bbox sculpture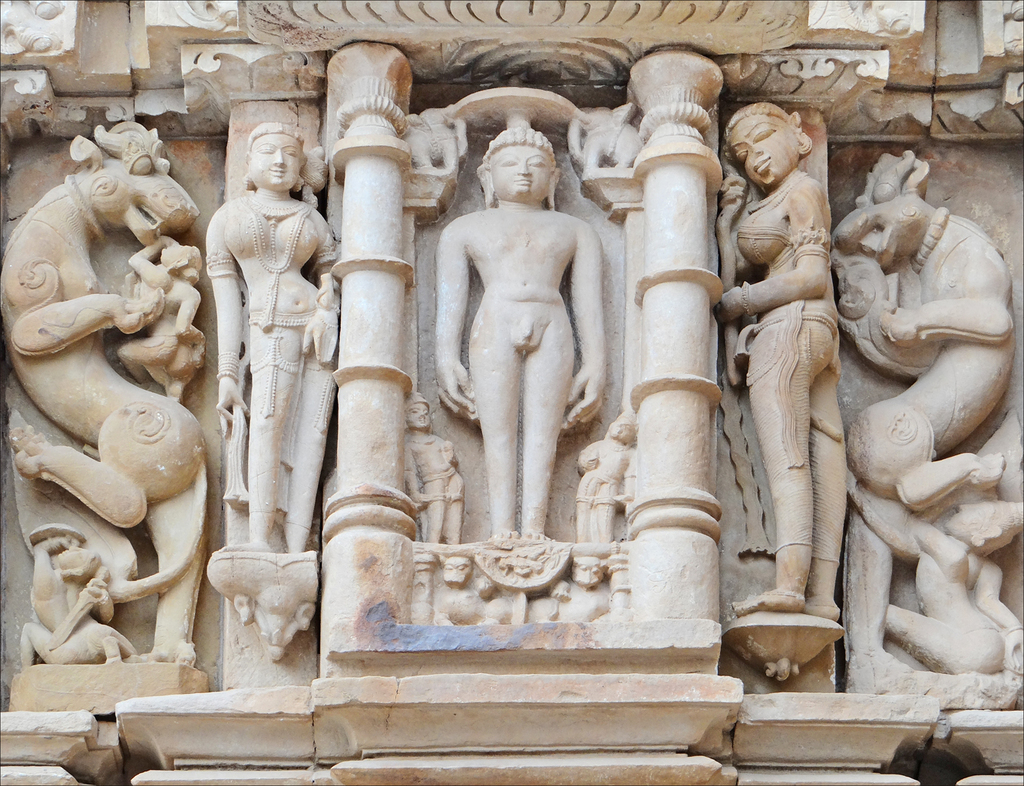
locate(718, 101, 838, 616)
